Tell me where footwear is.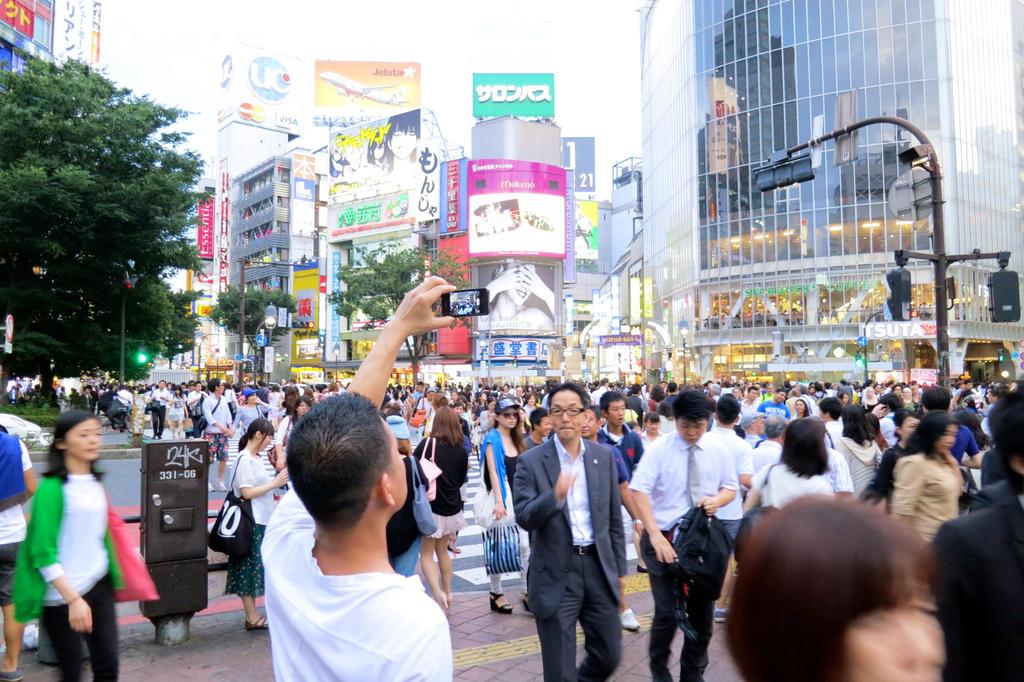
footwear is at (left=715, top=608, right=728, bottom=624).
